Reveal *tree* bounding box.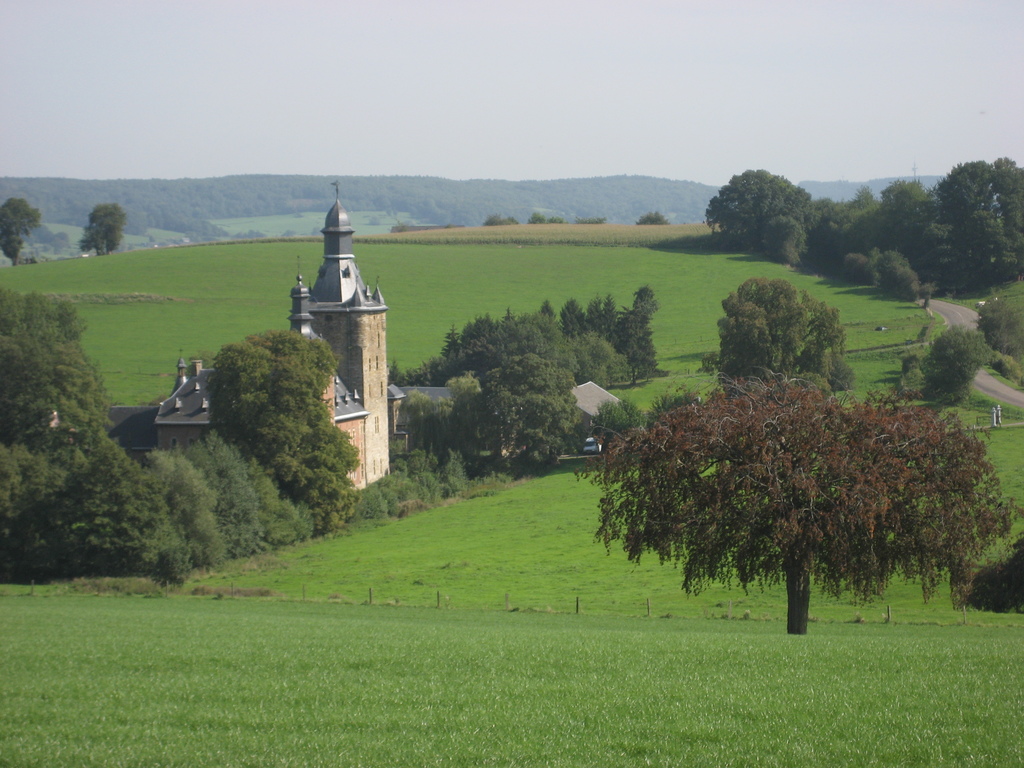
Revealed: [593, 394, 645, 440].
